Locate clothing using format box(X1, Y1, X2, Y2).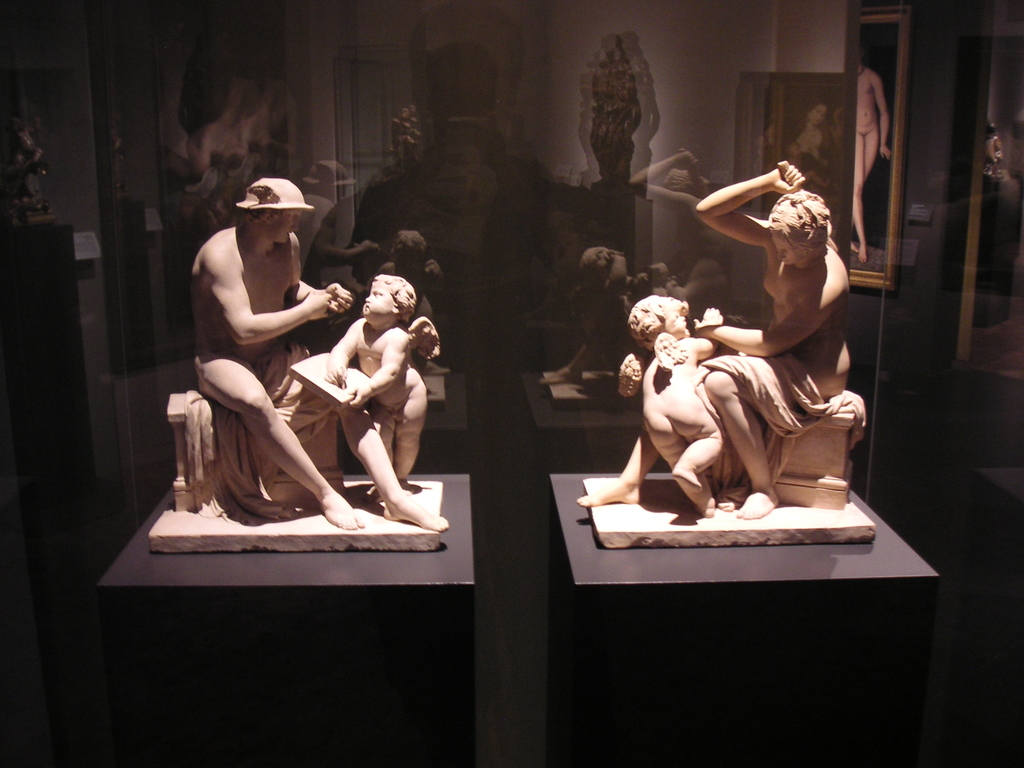
box(779, 120, 836, 236).
